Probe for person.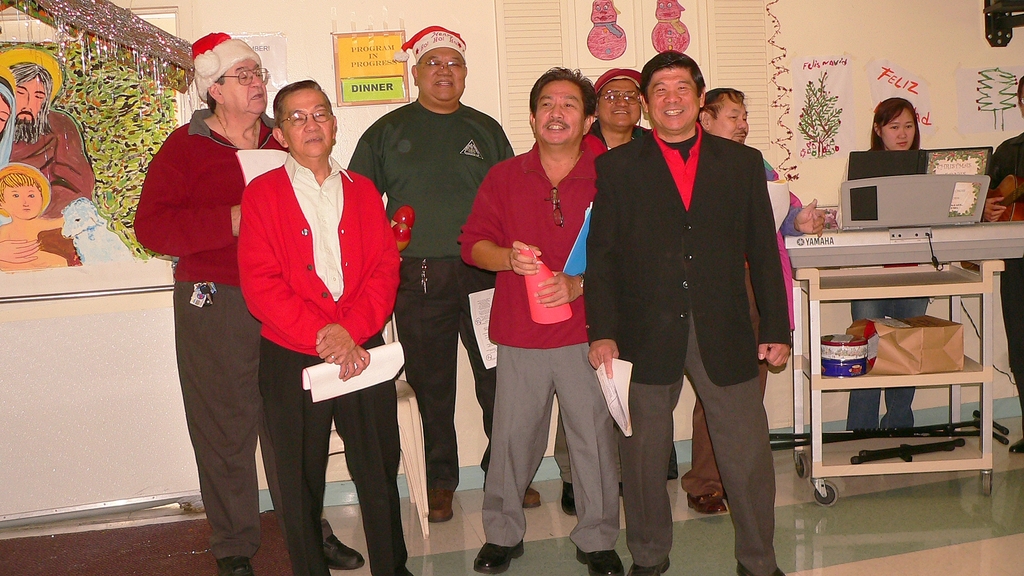
Probe result: {"left": 0, "top": 76, "right": 17, "bottom": 227}.
